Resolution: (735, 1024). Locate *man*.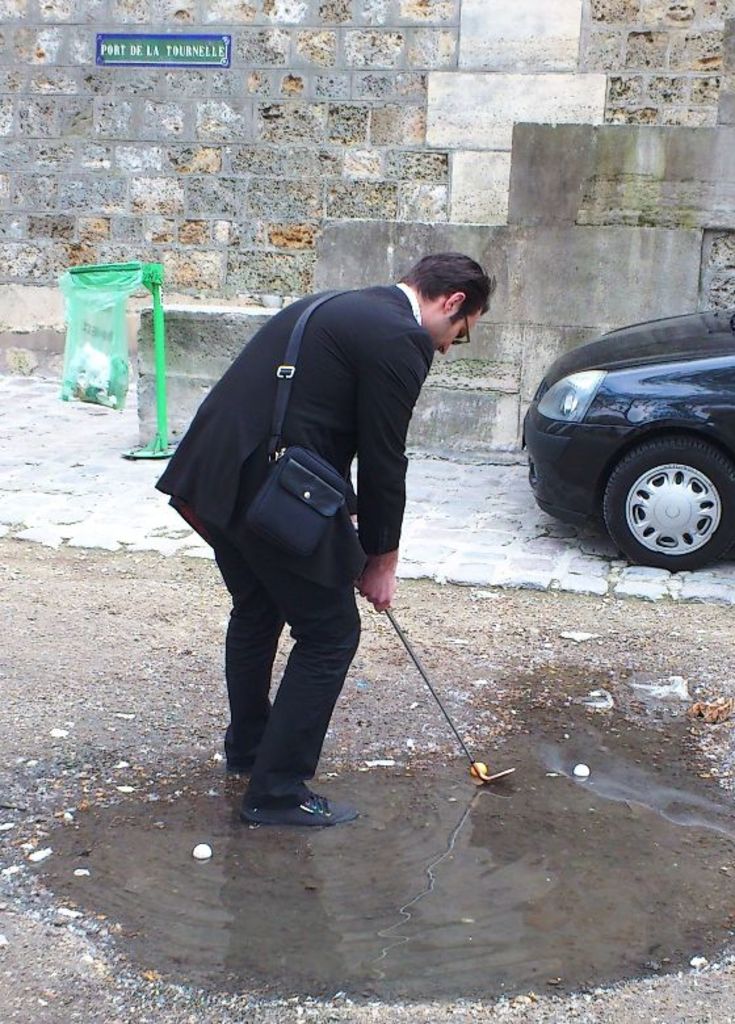
173,236,467,827.
